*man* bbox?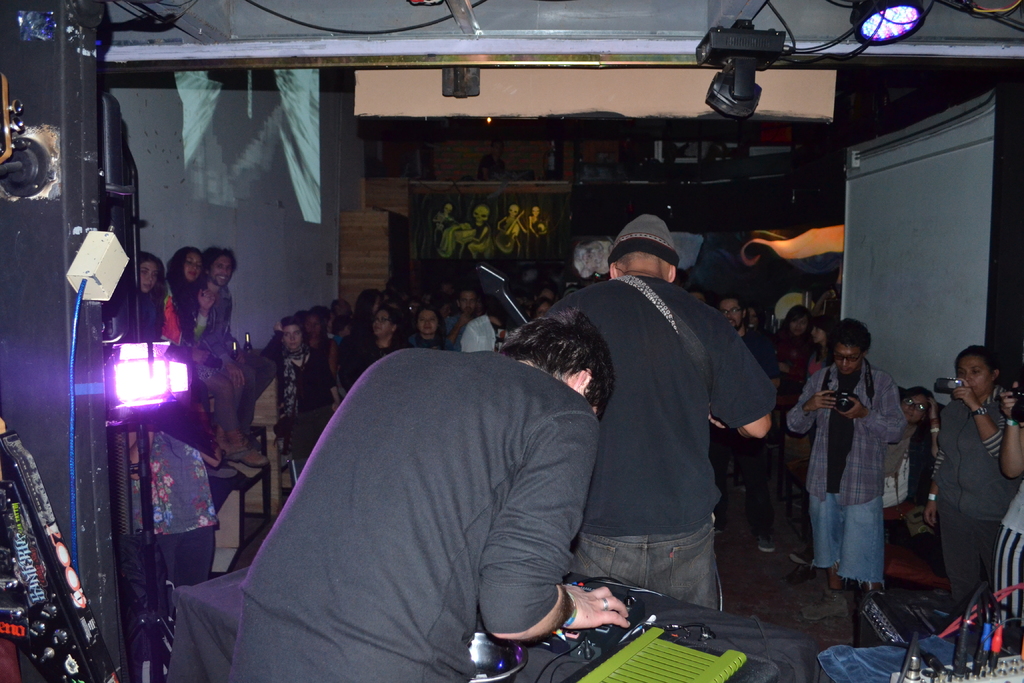
box=[520, 185, 799, 647]
